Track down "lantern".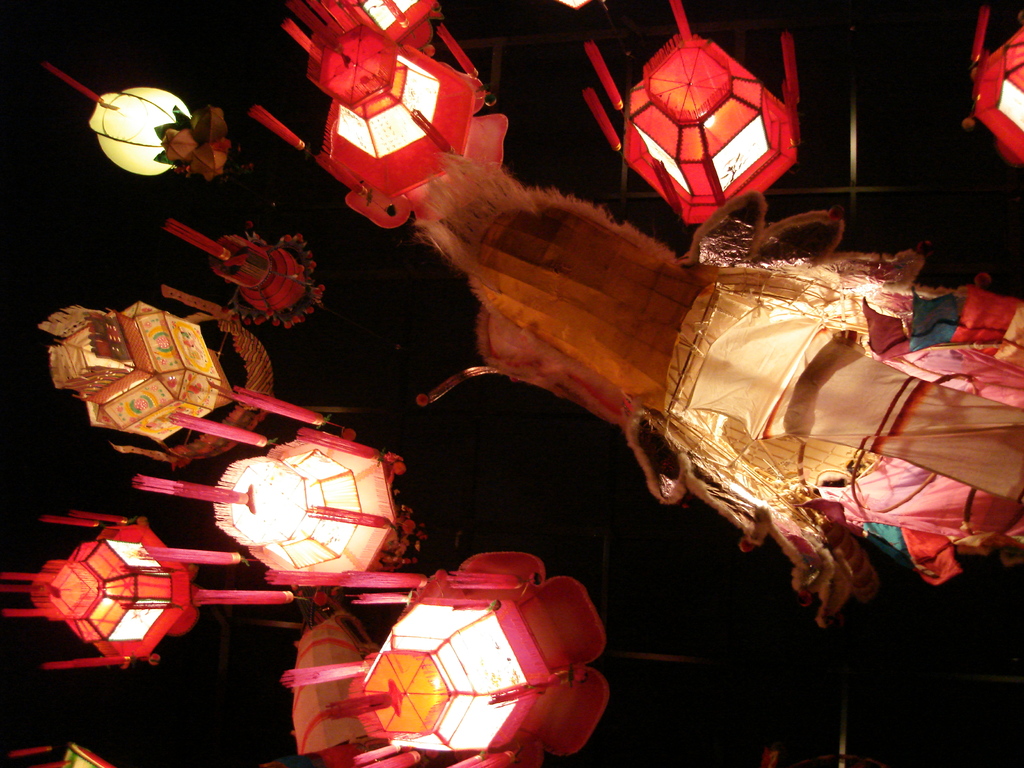
Tracked to locate(959, 6, 1023, 163).
